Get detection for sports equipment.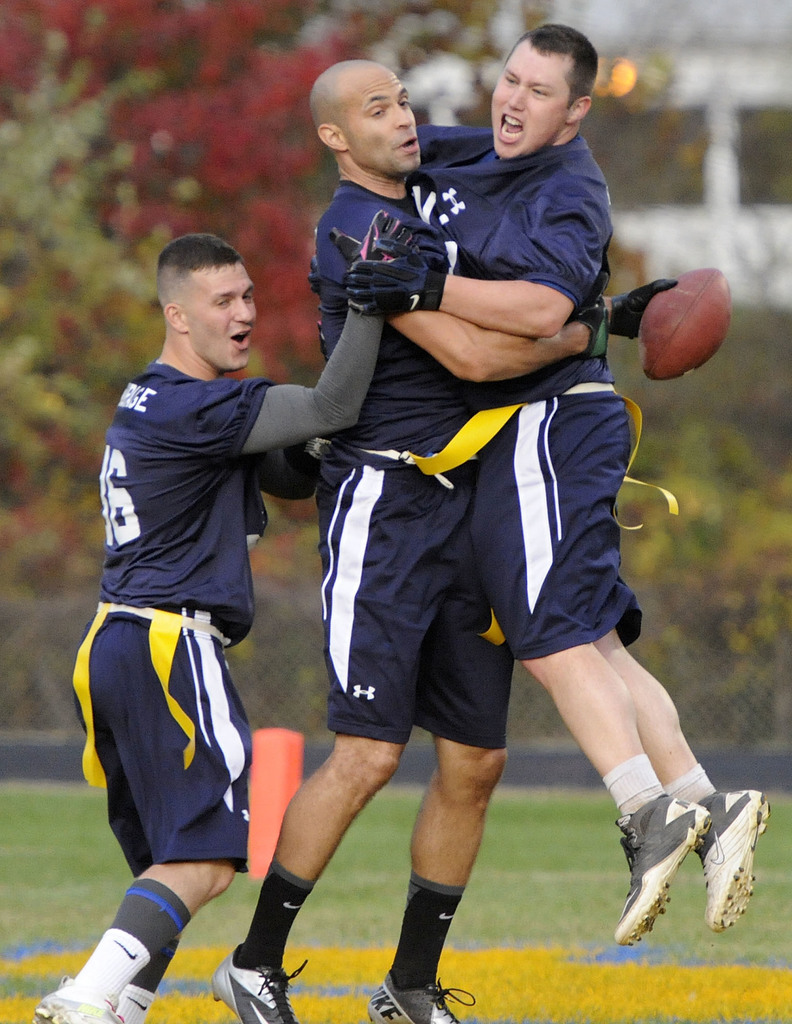
Detection: 343 237 449 316.
